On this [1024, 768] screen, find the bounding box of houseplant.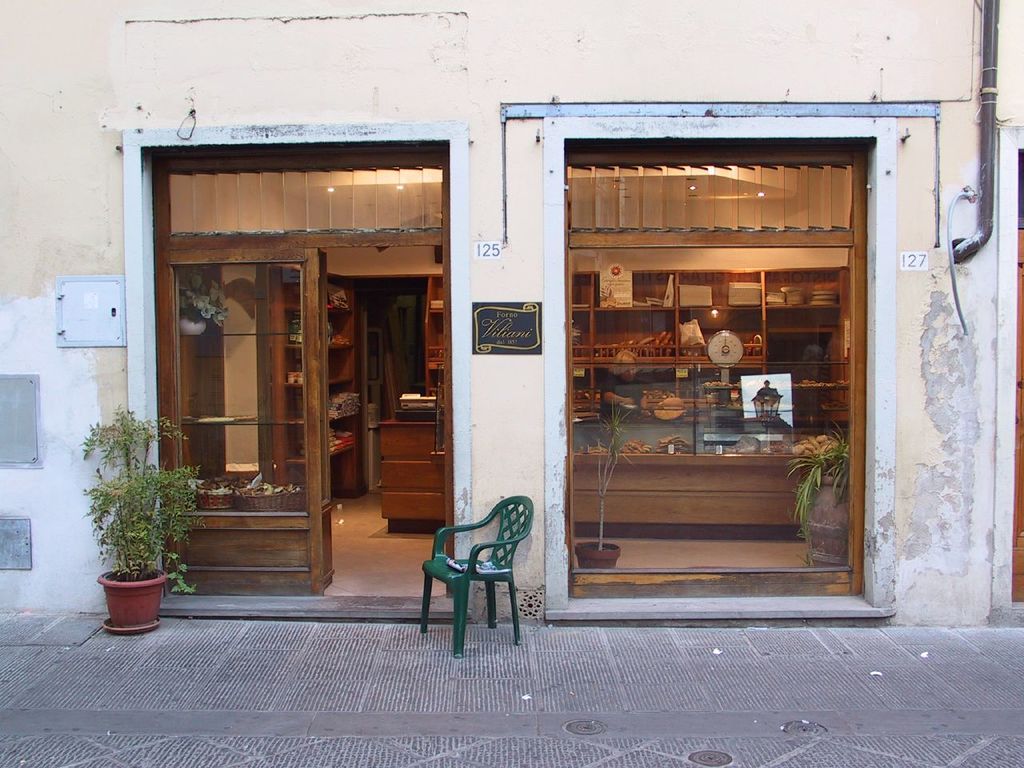
Bounding box: l=77, t=394, r=205, b=630.
